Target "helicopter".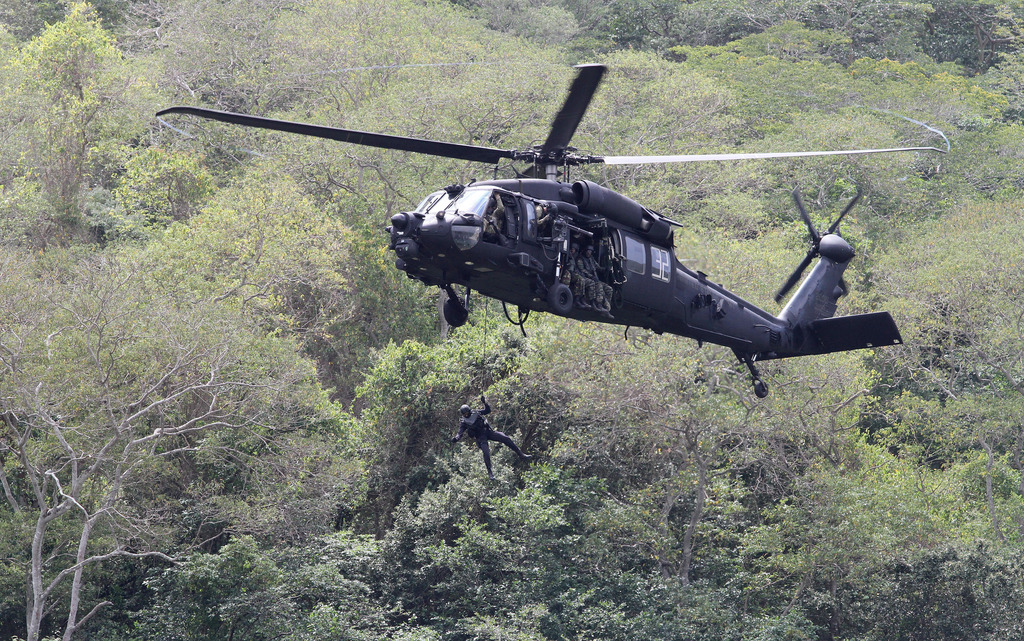
Target region: x1=125, y1=52, x2=933, y2=398.
